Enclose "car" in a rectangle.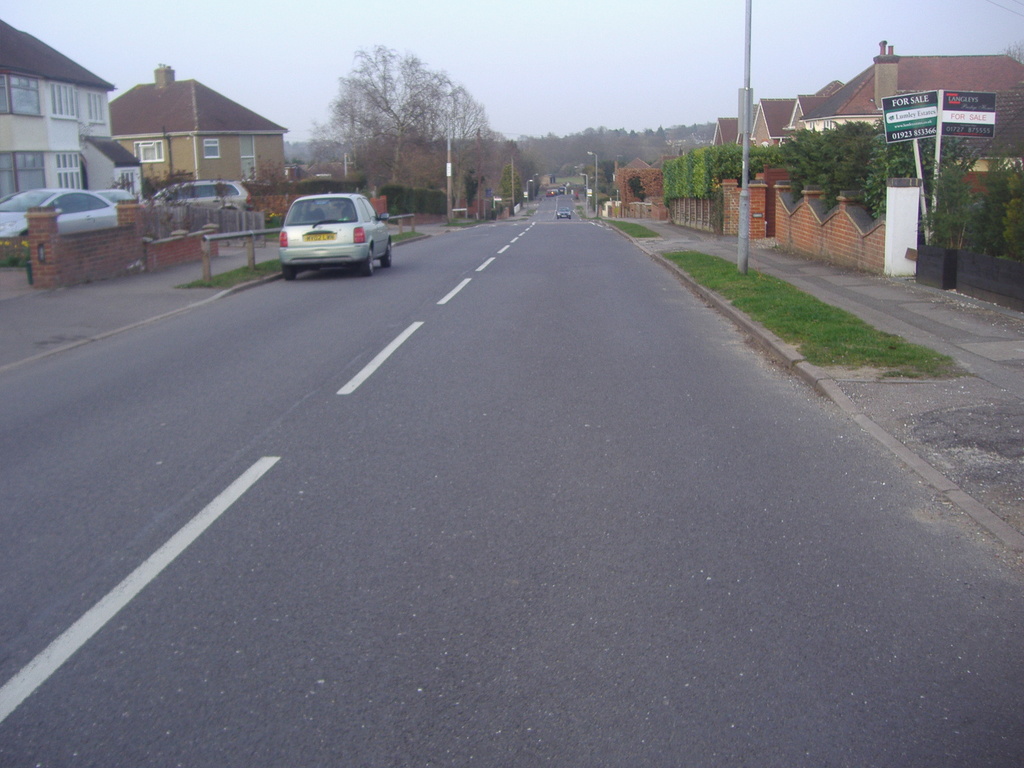
<region>278, 197, 391, 282</region>.
